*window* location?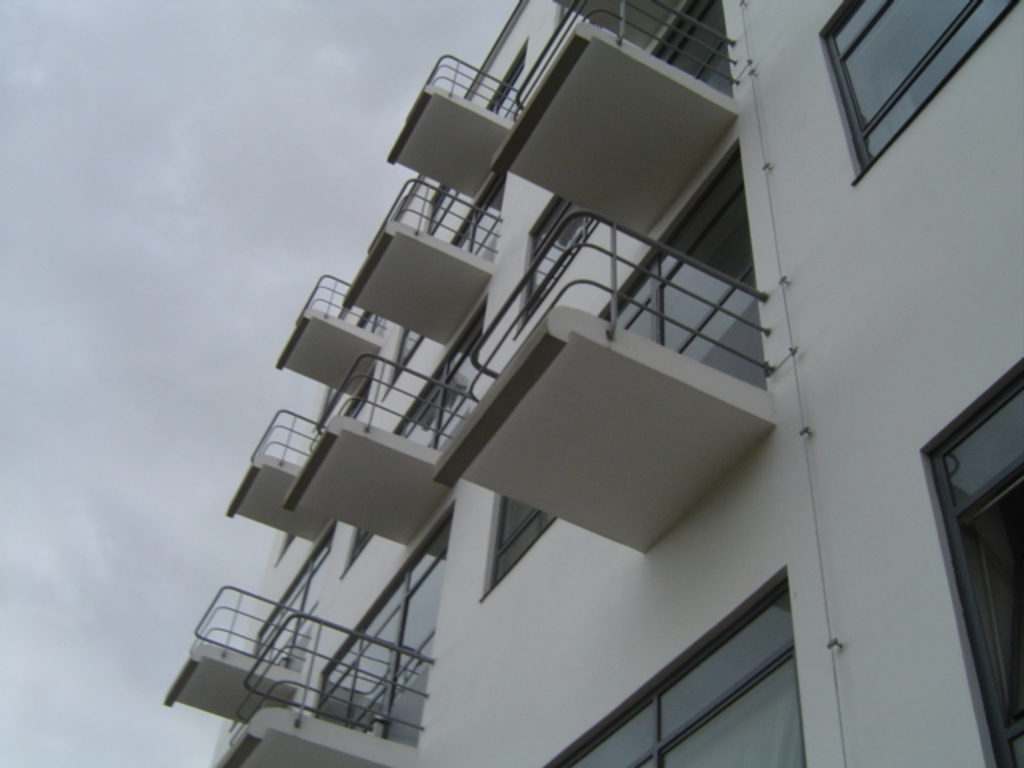
bbox=(914, 355, 1013, 659)
